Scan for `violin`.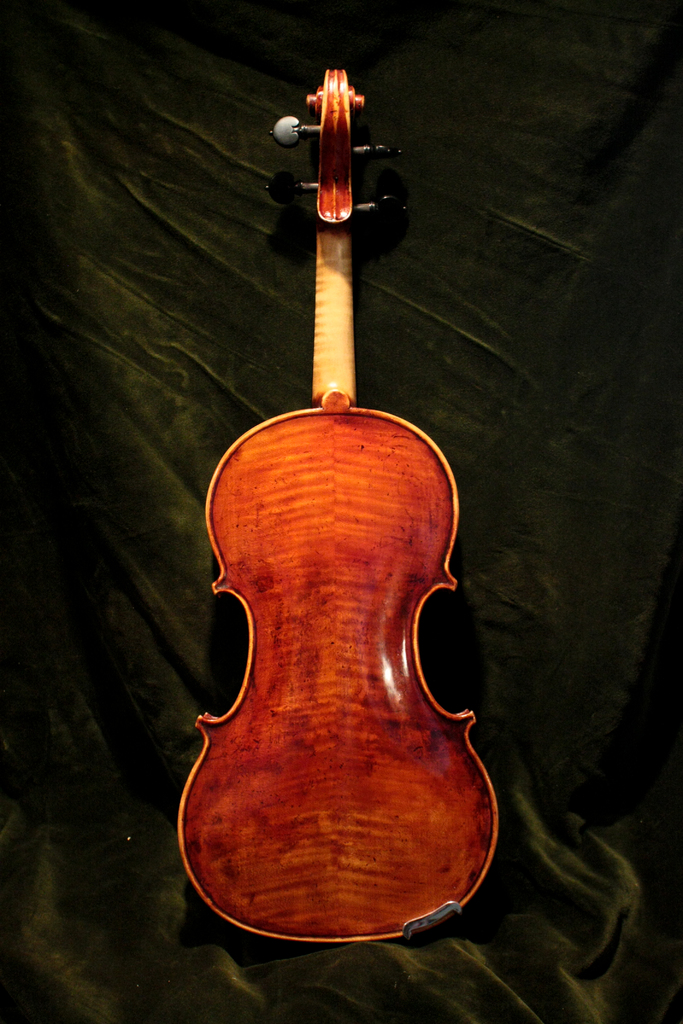
Scan result: bbox(161, 127, 518, 1004).
